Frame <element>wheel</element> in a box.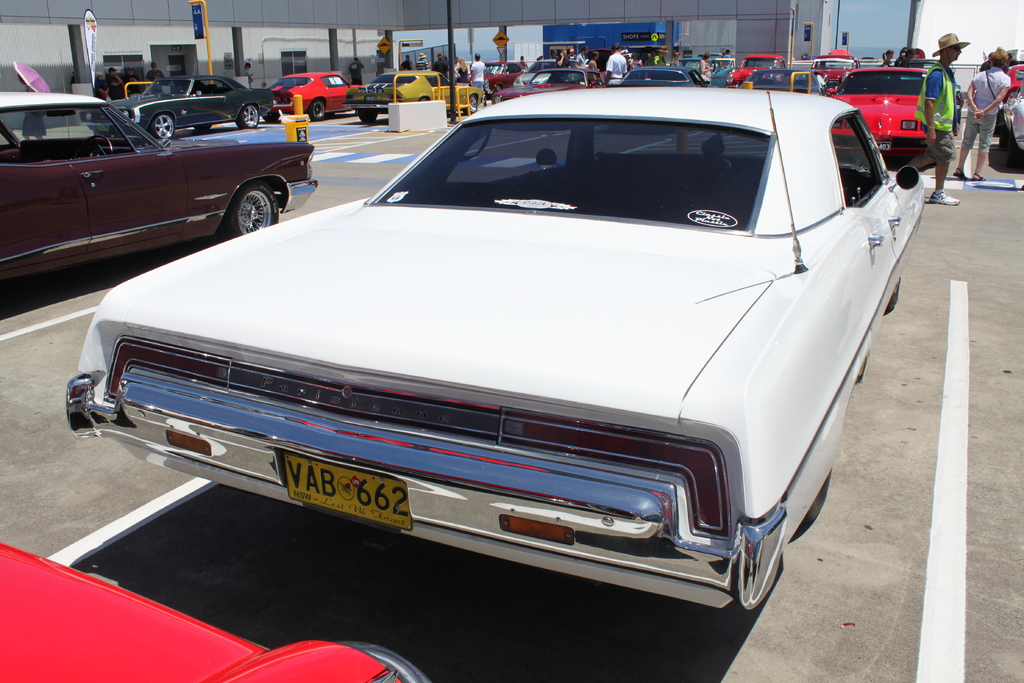
152, 115, 175, 138.
